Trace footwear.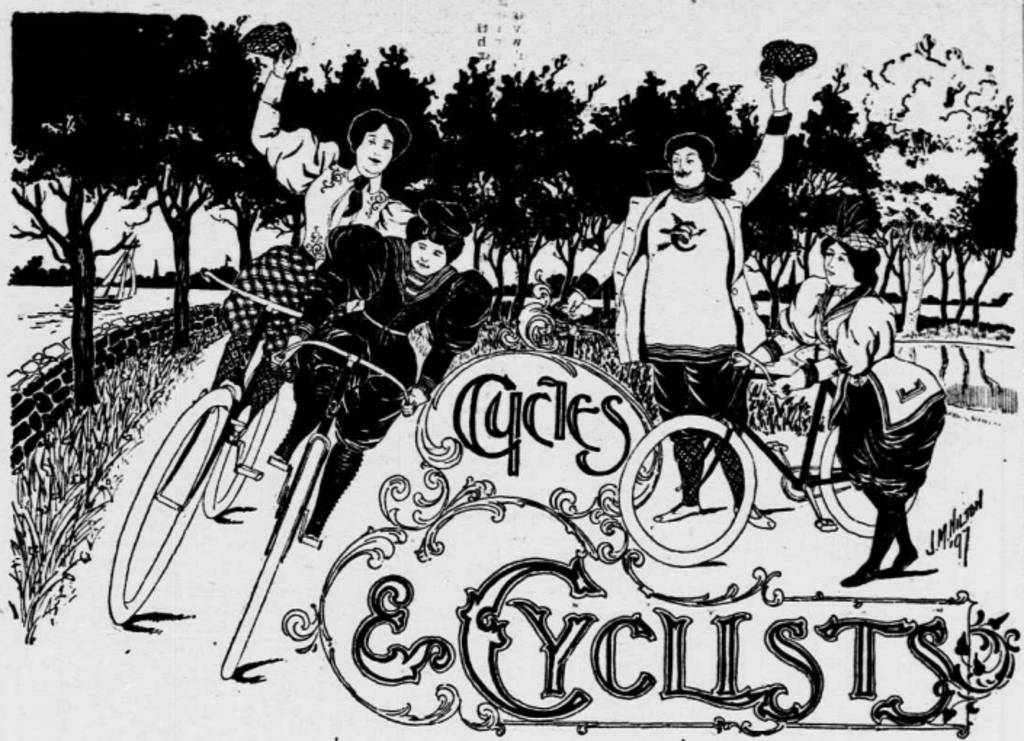
Traced to x1=887 y1=546 x2=924 y2=581.
